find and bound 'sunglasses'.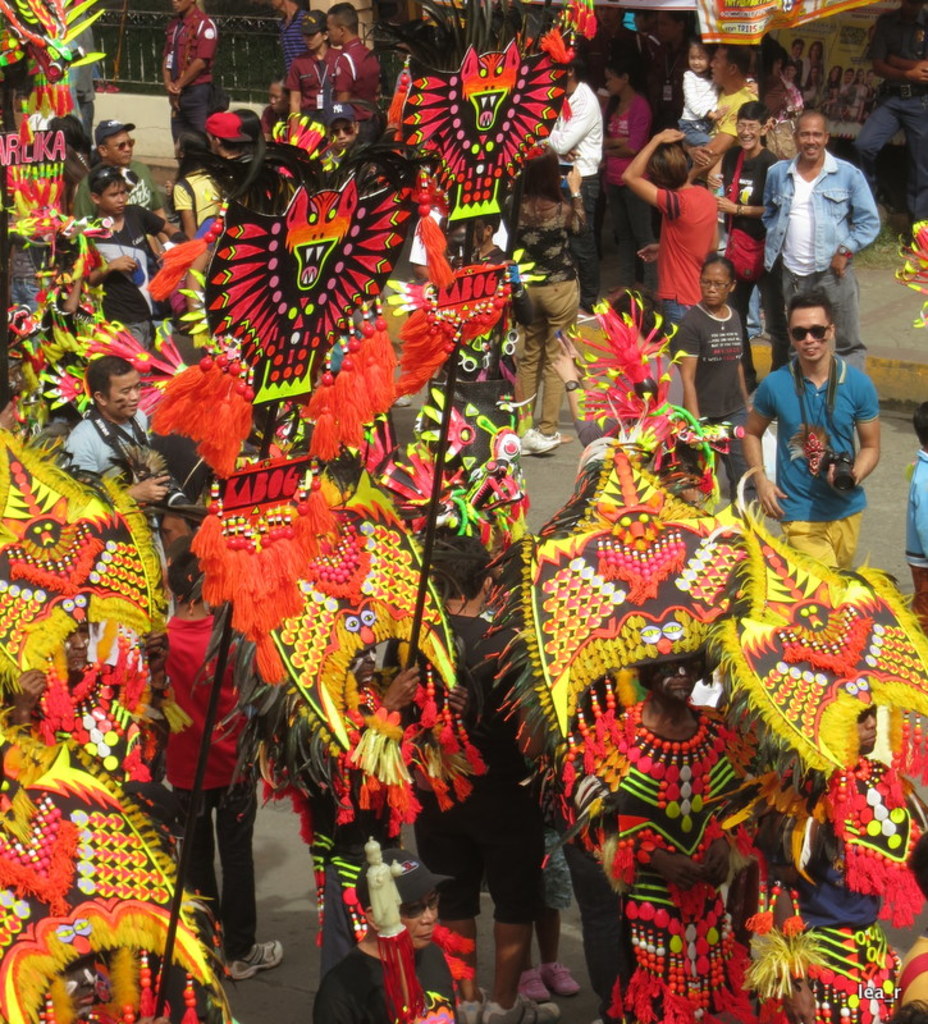
Bound: select_region(792, 325, 831, 339).
